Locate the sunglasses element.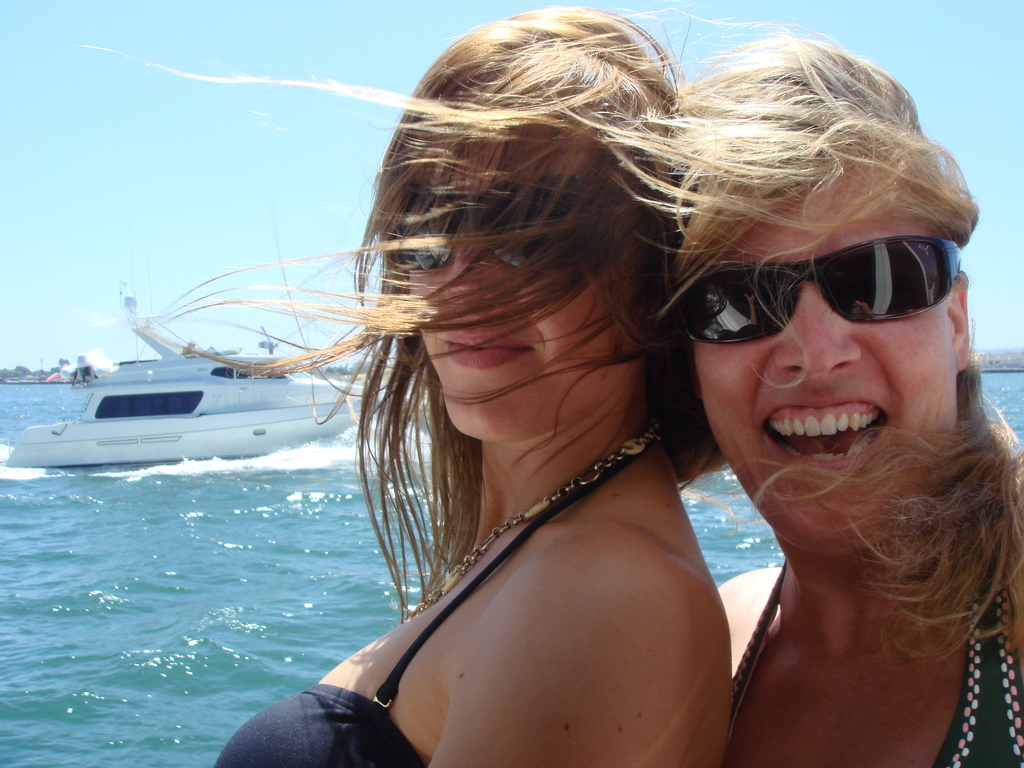
Element bbox: <bbox>678, 233, 961, 344</bbox>.
